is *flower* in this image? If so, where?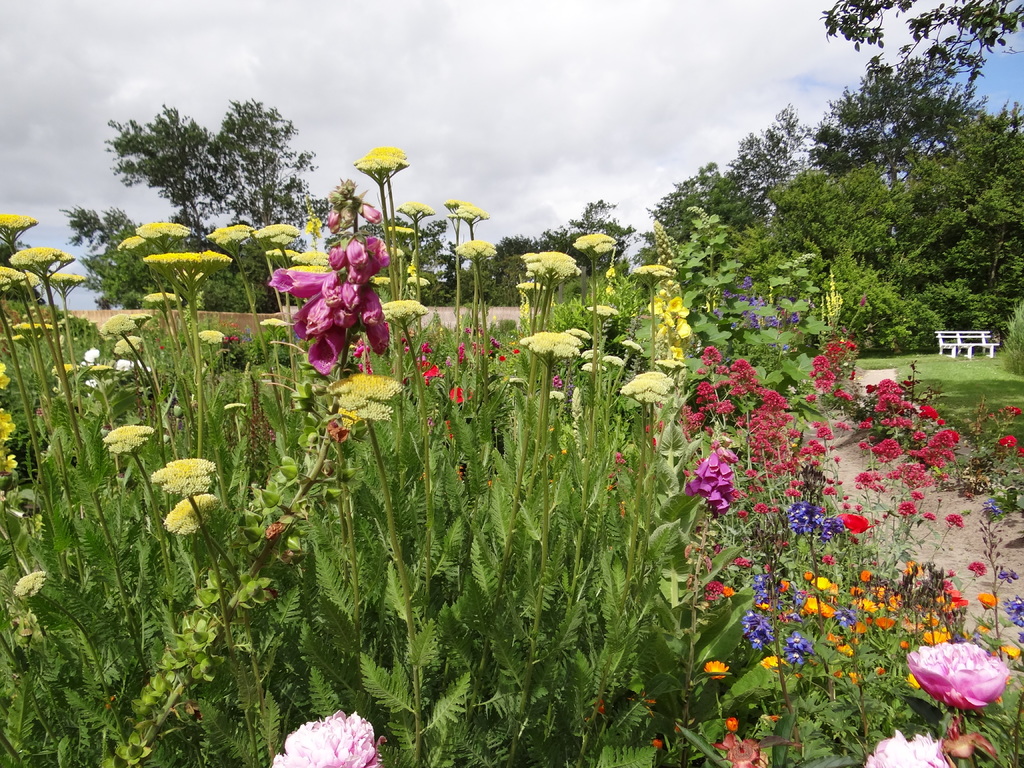
Yes, at region(516, 278, 544, 292).
